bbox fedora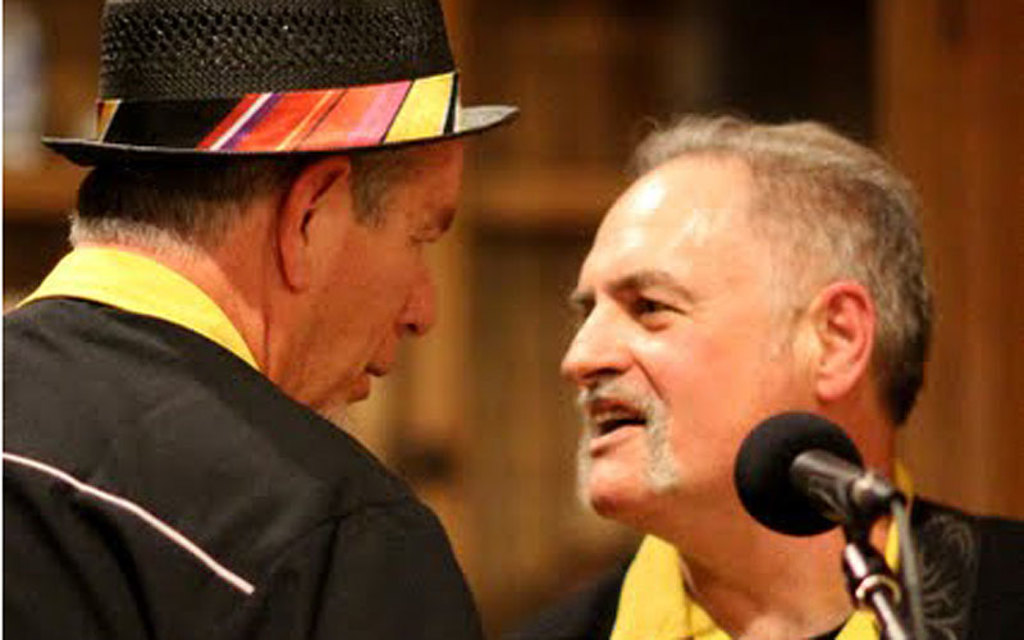
(x1=50, y1=0, x2=520, y2=164)
